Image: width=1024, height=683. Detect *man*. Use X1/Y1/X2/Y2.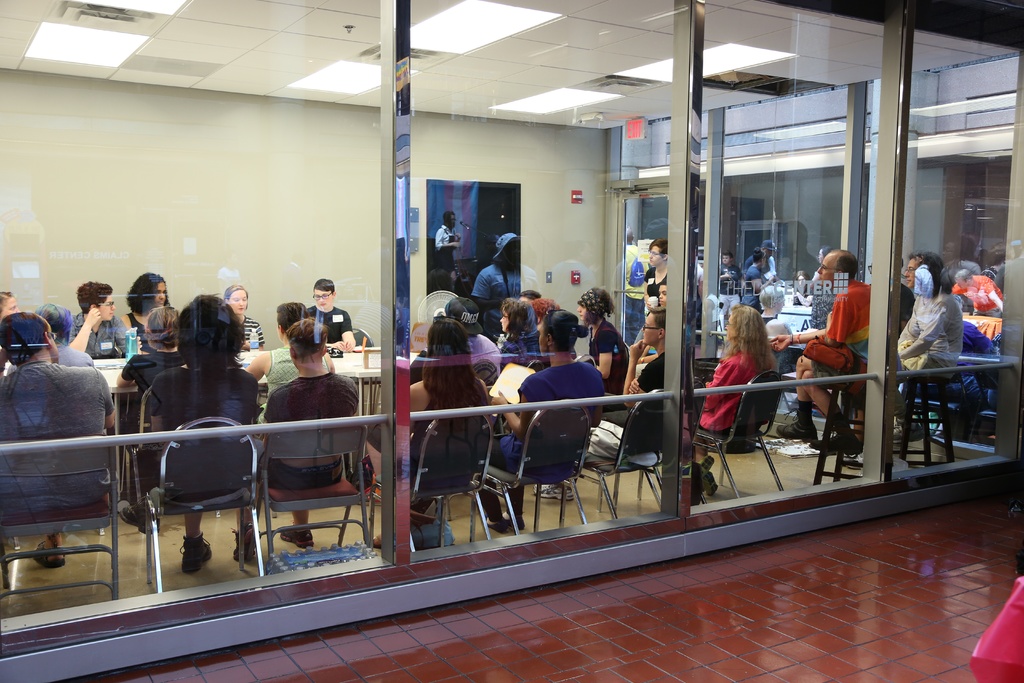
742/250/765/288.
